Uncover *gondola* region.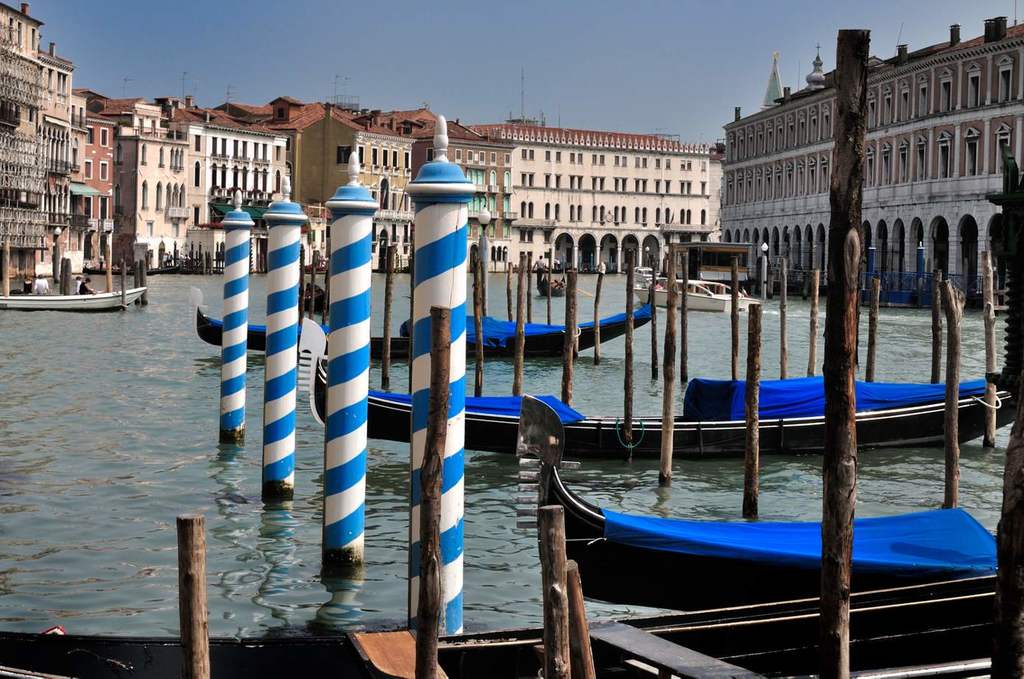
Uncovered: bbox=[537, 271, 567, 298].
